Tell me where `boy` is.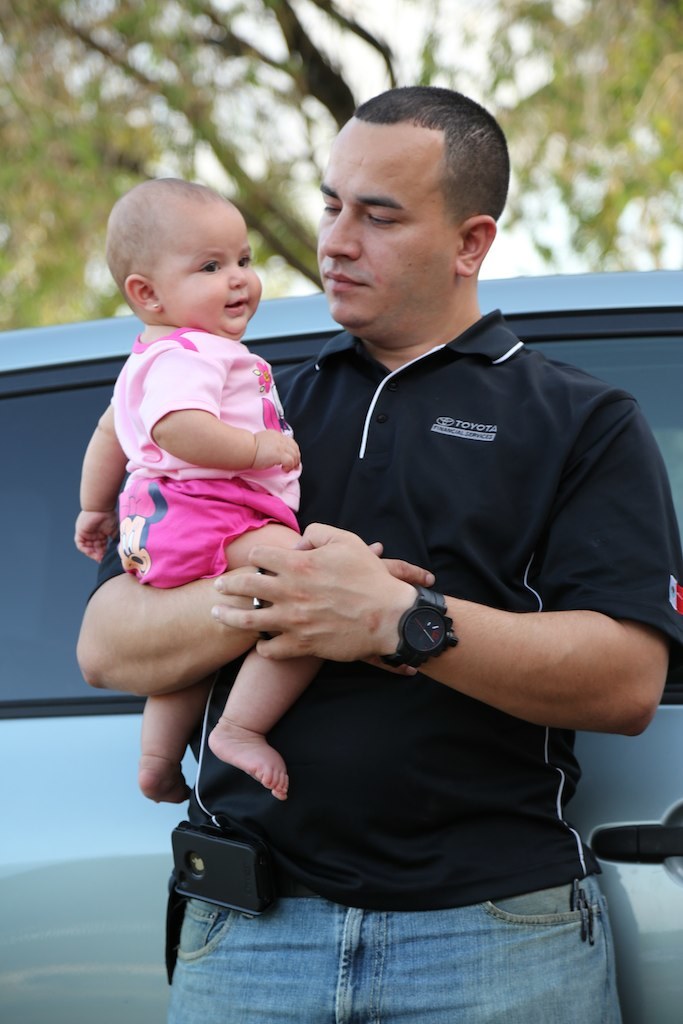
`boy` is at [73, 159, 333, 752].
